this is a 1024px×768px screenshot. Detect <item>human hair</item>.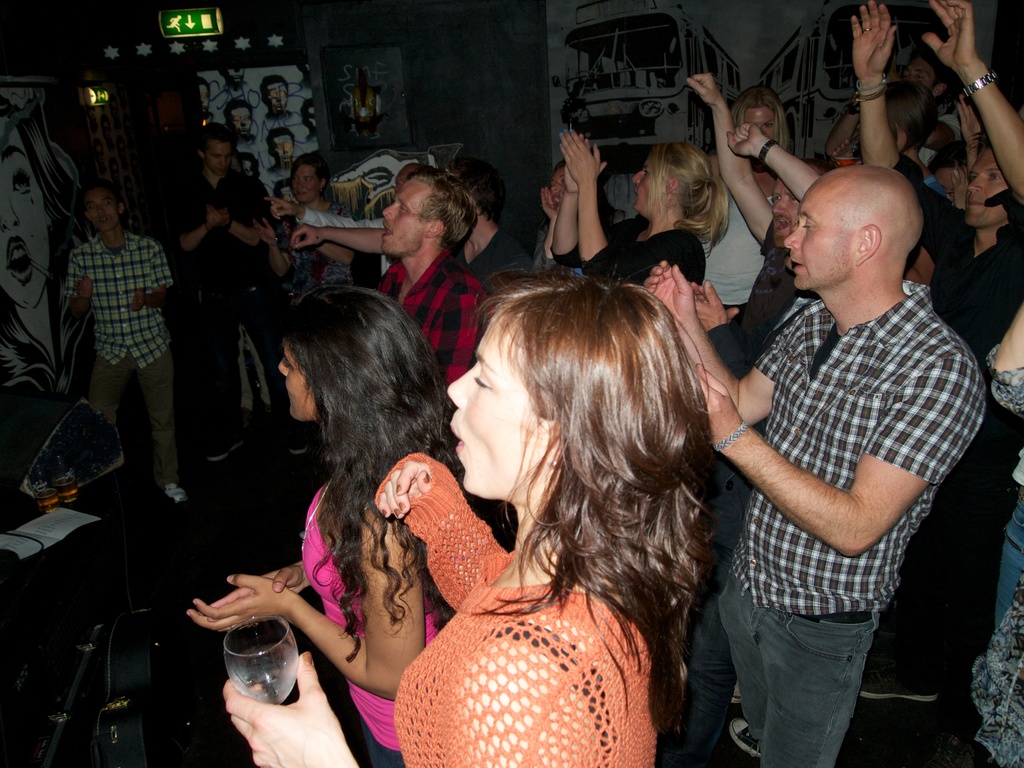
<region>730, 80, 789, 146</region>.
